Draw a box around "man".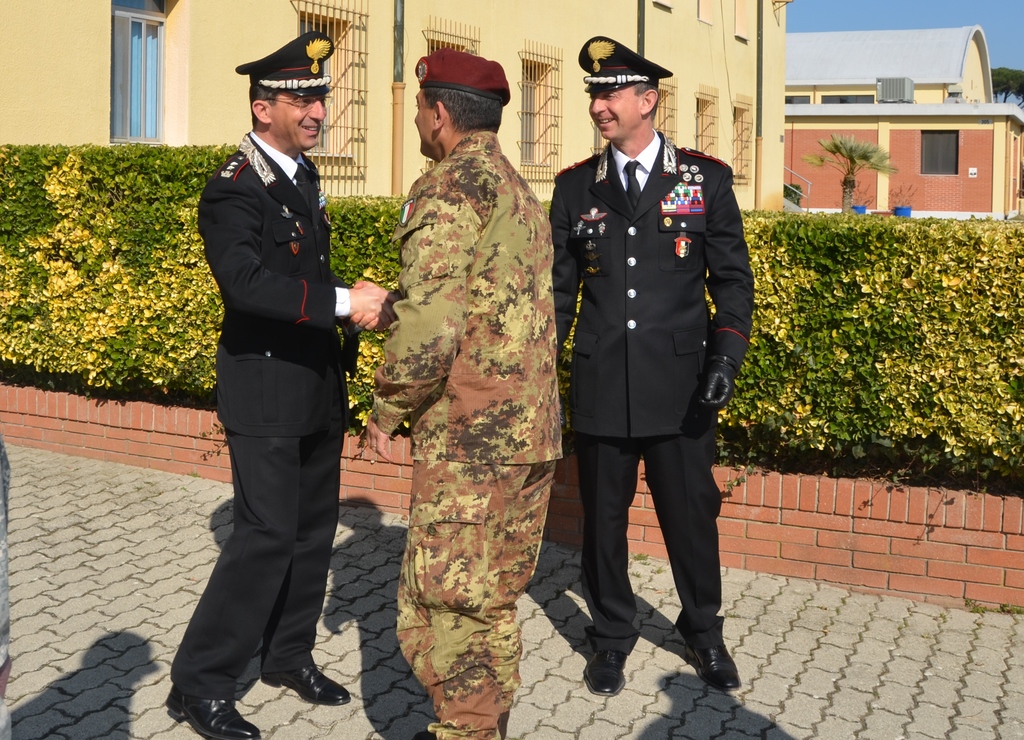
{"left": 166, "top": 53, "right": 396, "bottom": 739}.
